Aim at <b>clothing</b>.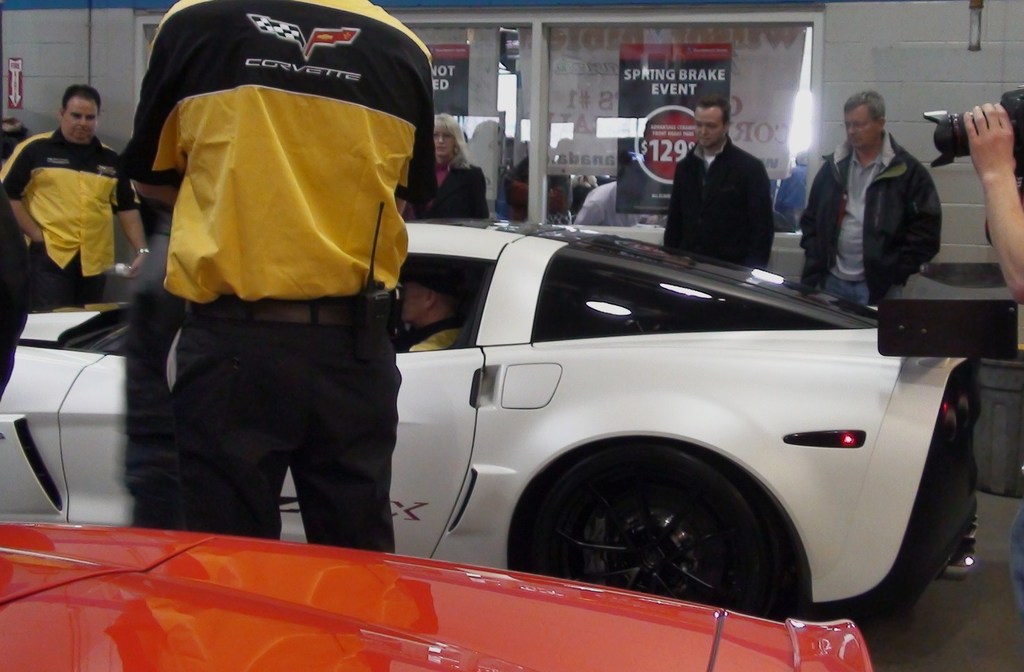
Aimed at 426, 153, 493, 224.
